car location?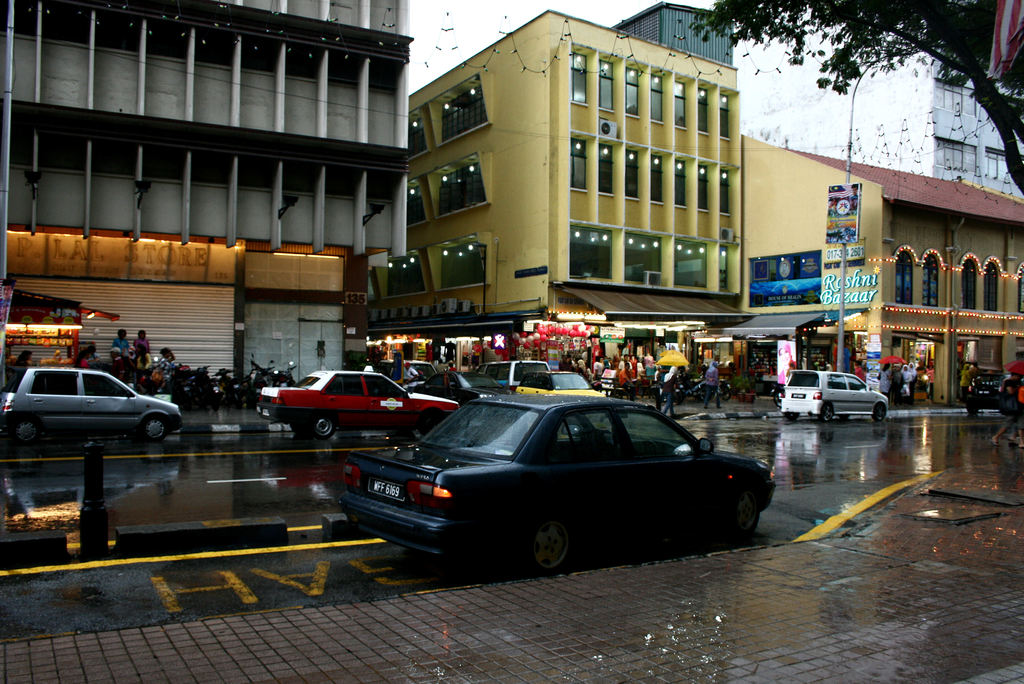
x1=339, y1=393, x2=776, y2=580
